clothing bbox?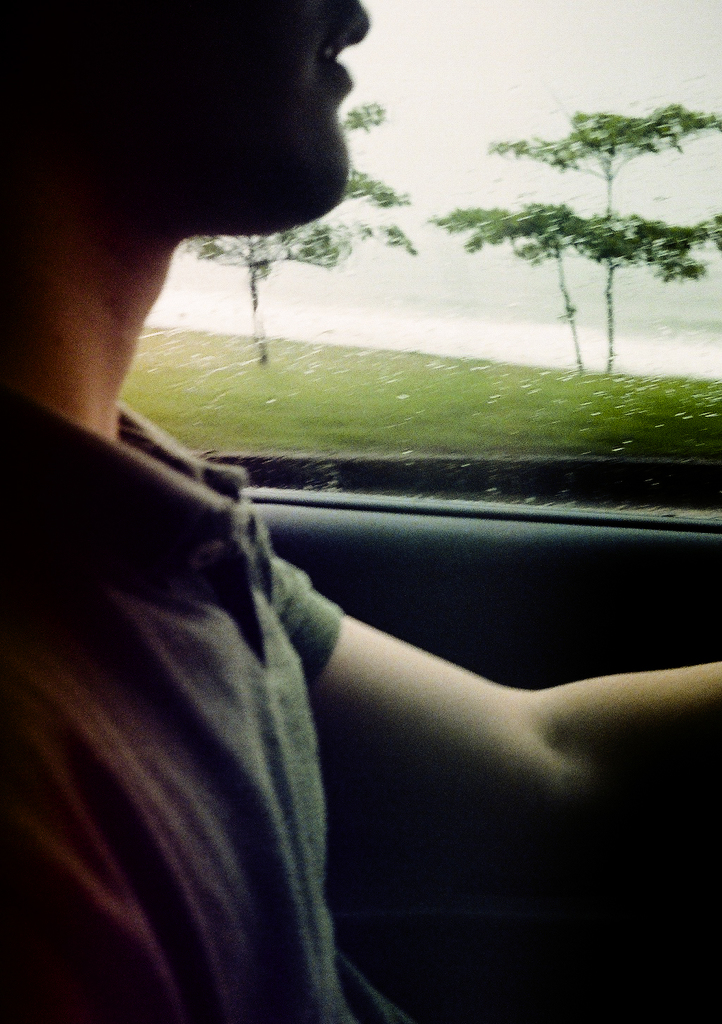
BBox(33, 417, 464, 1023)
